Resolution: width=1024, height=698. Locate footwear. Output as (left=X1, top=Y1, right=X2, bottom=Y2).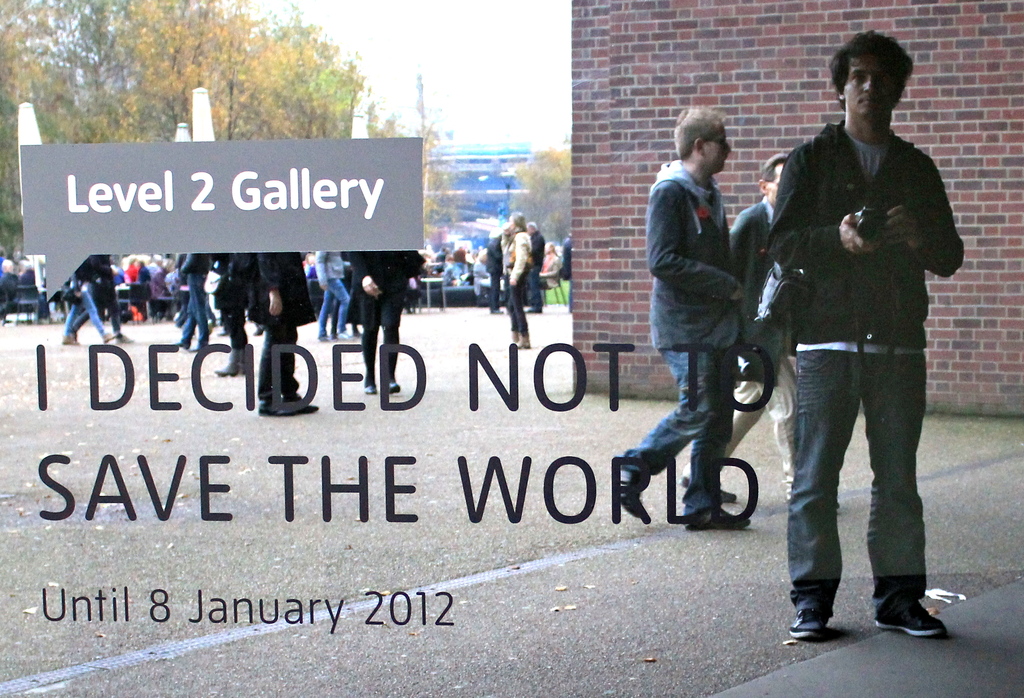
(left=787, top=609, right=837, bottom=640).
